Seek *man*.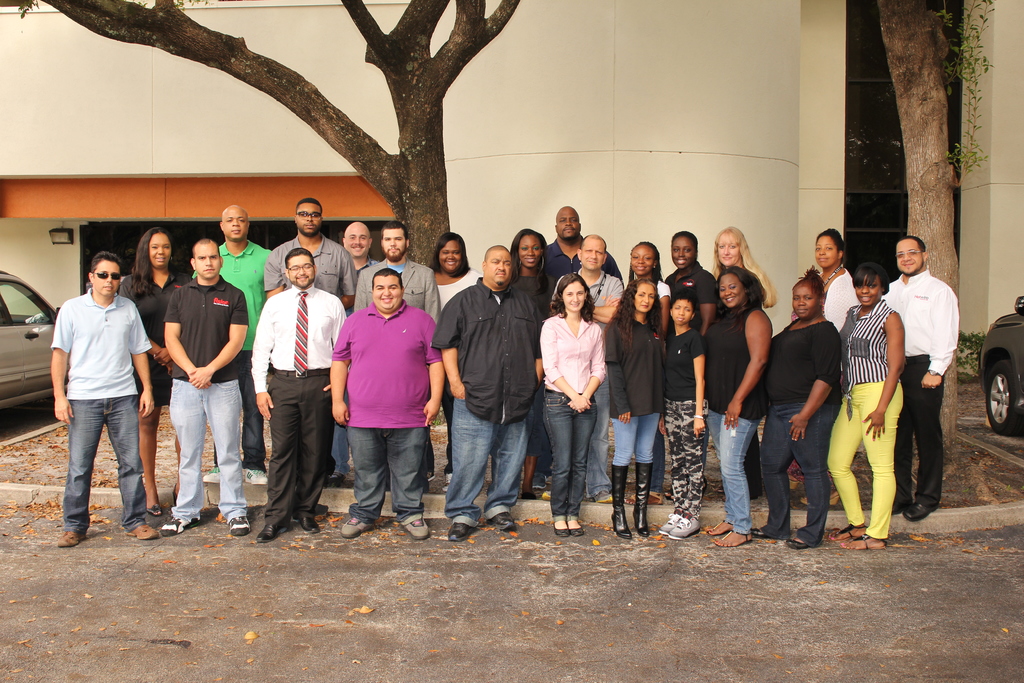
detection(540, 235, 624, 504).
